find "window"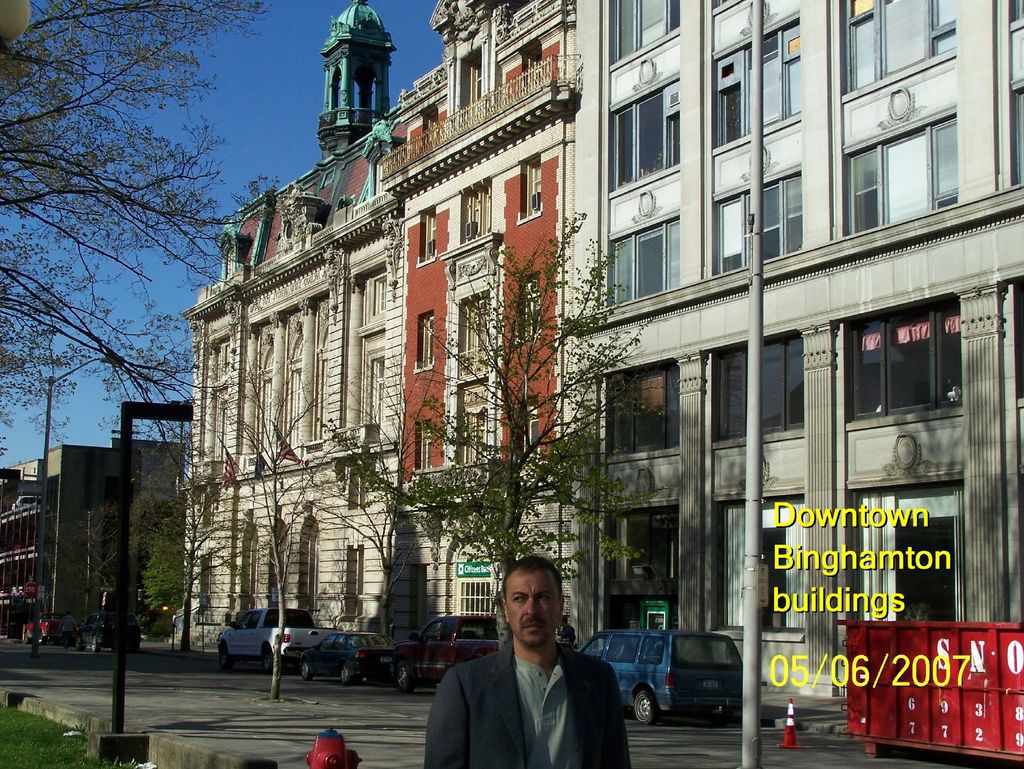
[456, 378, 488, 462]
